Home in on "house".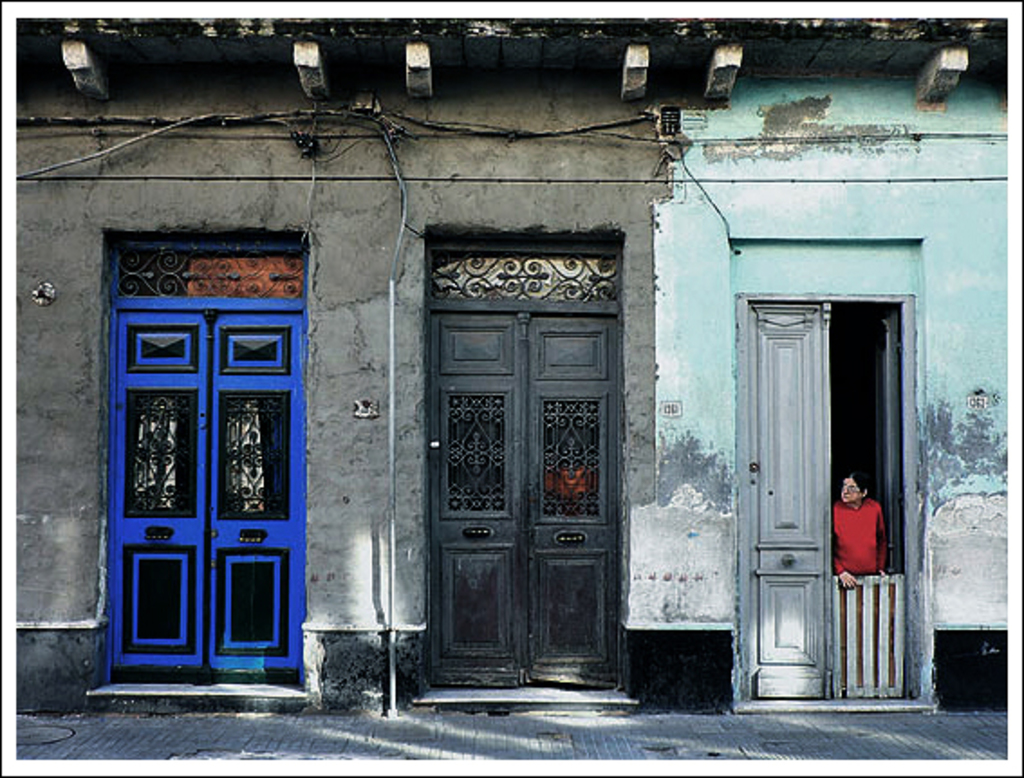
Homed in at bbox=(14, 9, 990, 758).
